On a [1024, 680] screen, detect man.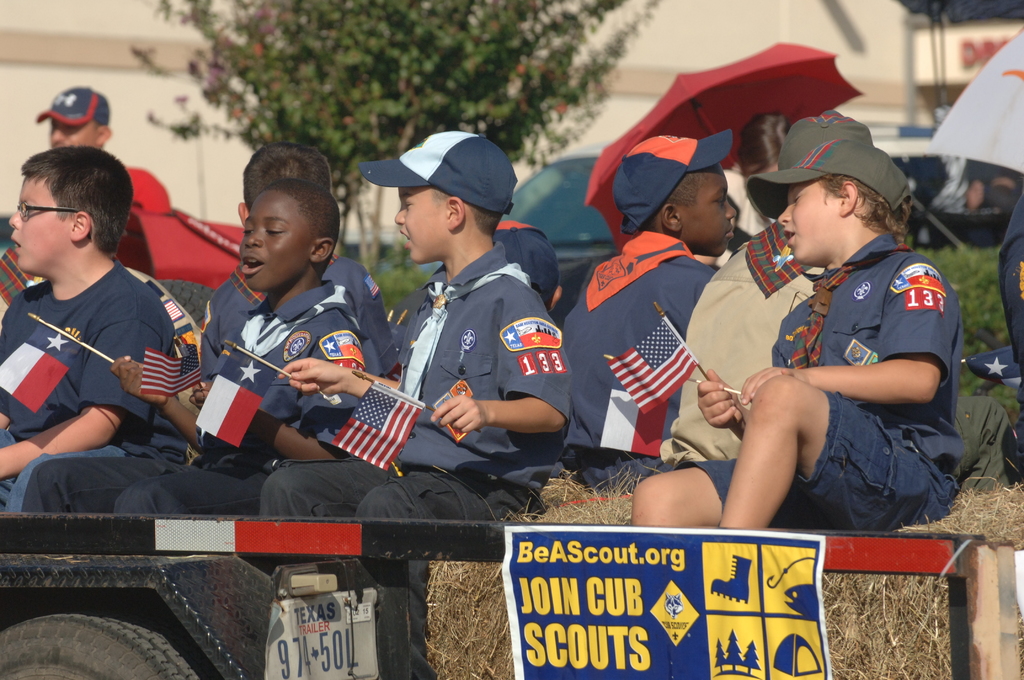
27, 81, 109, 146.
